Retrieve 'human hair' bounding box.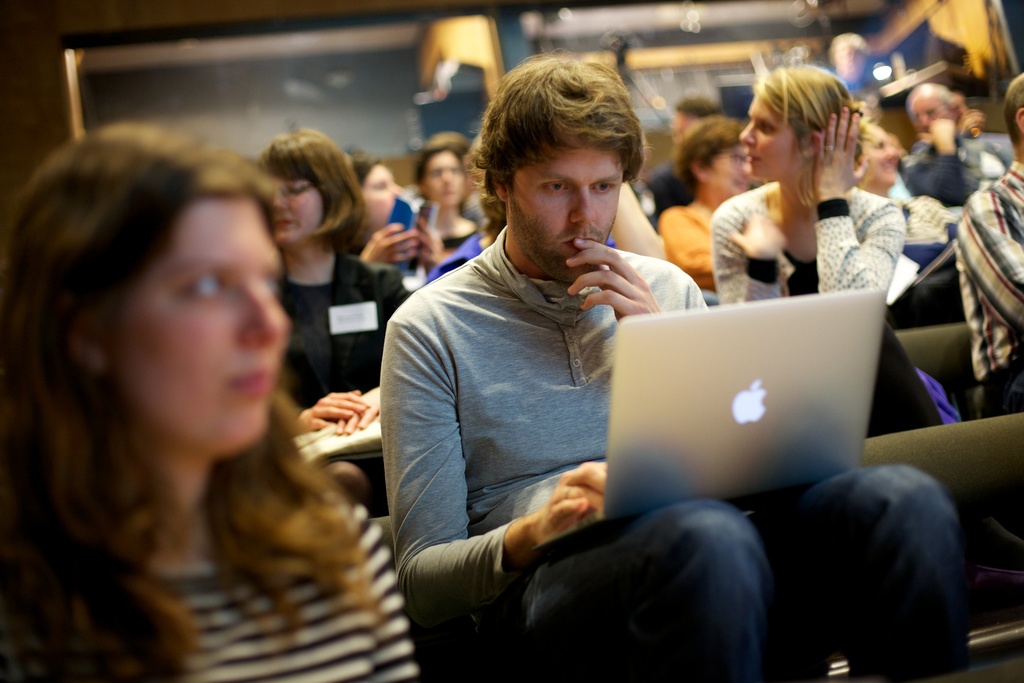
Bounding box: <bbox>677, 95, 726, 119</bbox>.
